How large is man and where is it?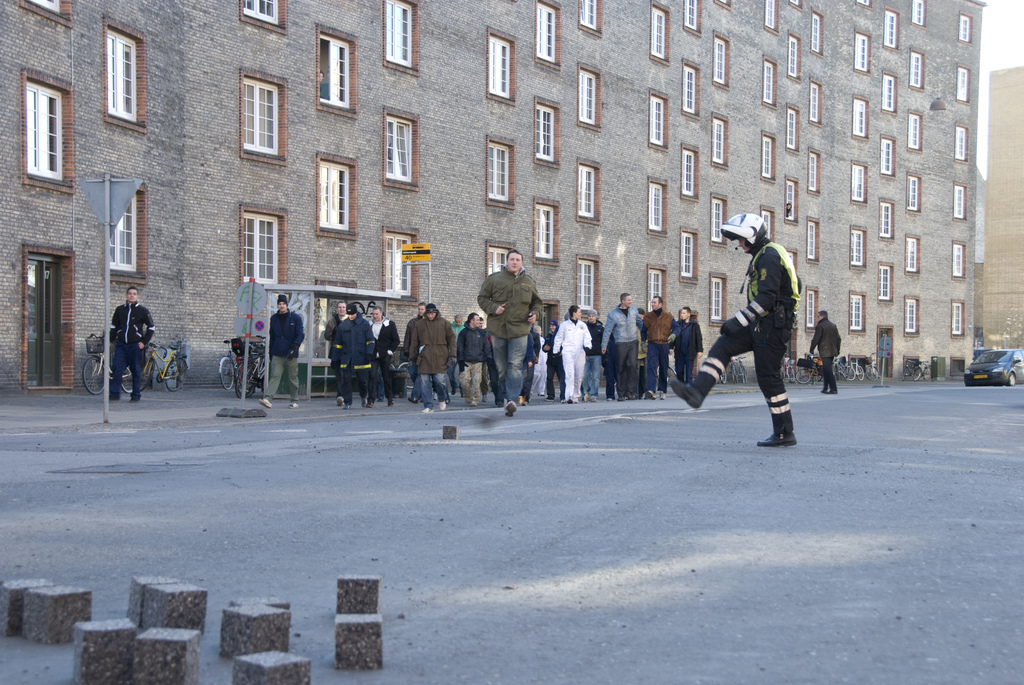
Bounding box: 547 319 571 406.
